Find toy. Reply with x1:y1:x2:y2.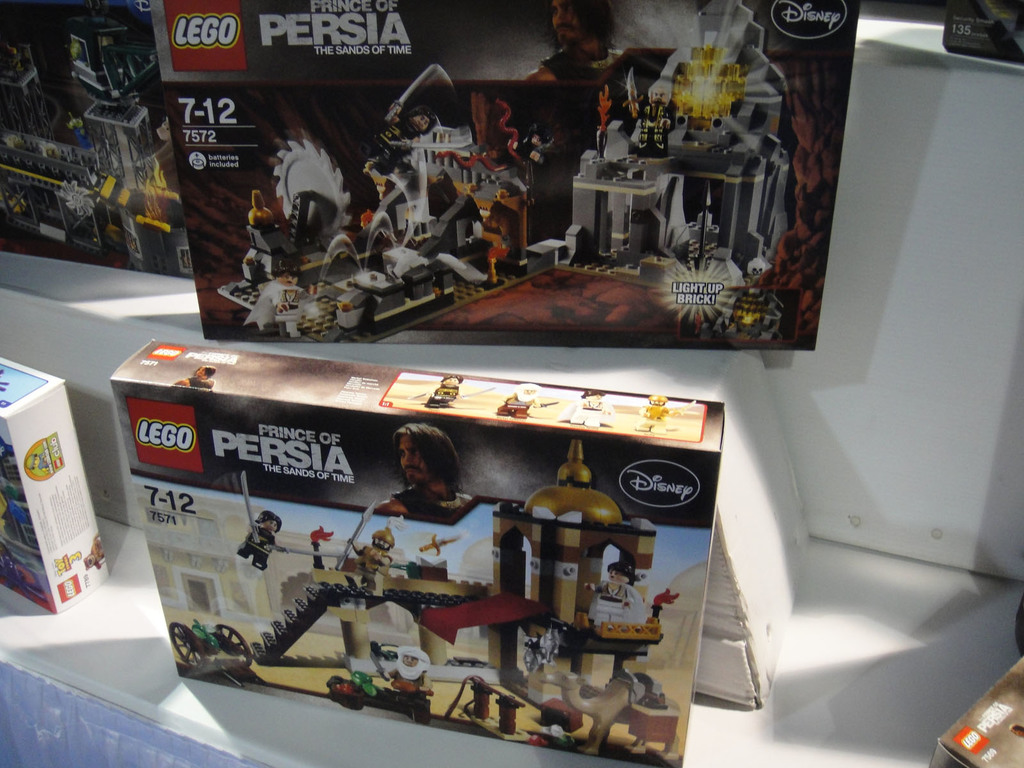
0:19:184:278.
